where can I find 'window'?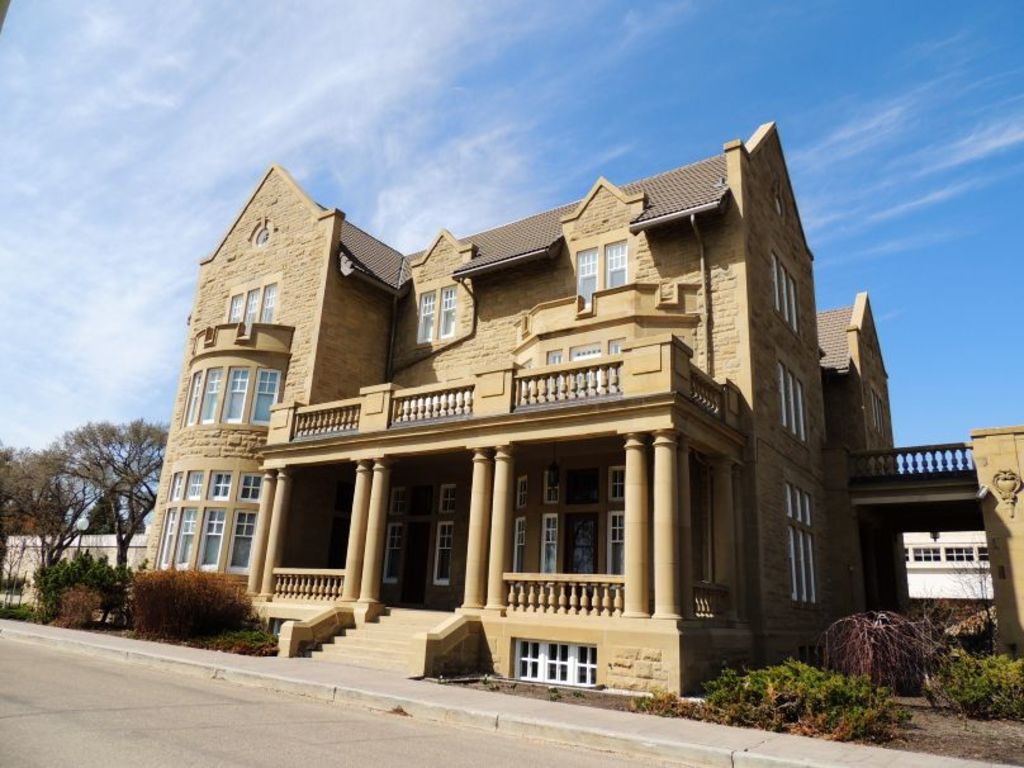
You can find it at bbox=(603, 337, 626, 359).
